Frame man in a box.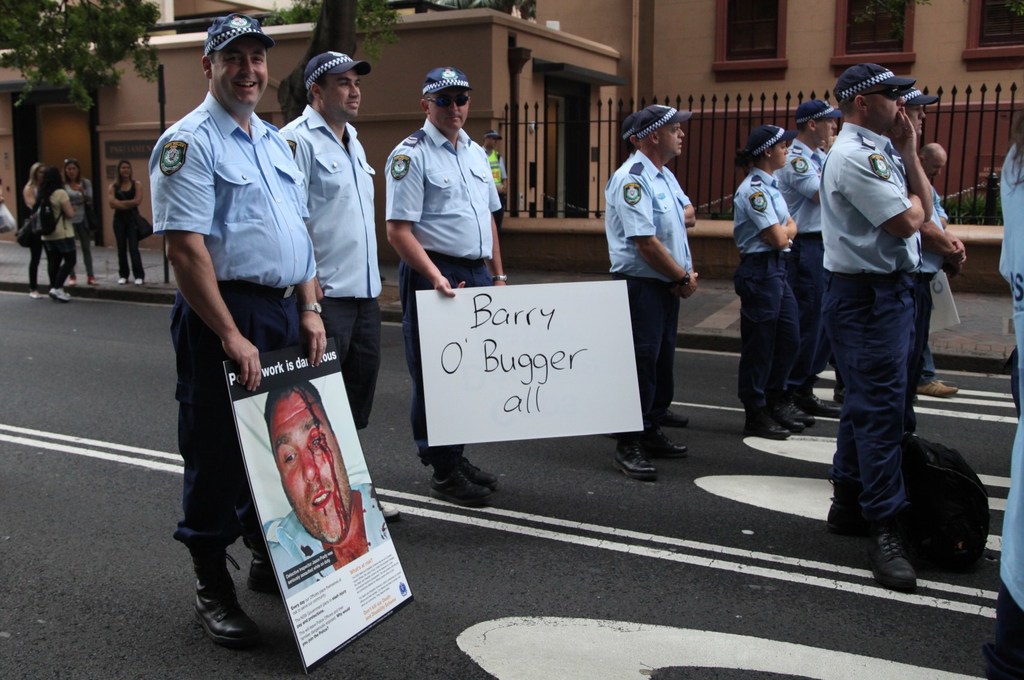
rect(902, 87, 964, 437).
